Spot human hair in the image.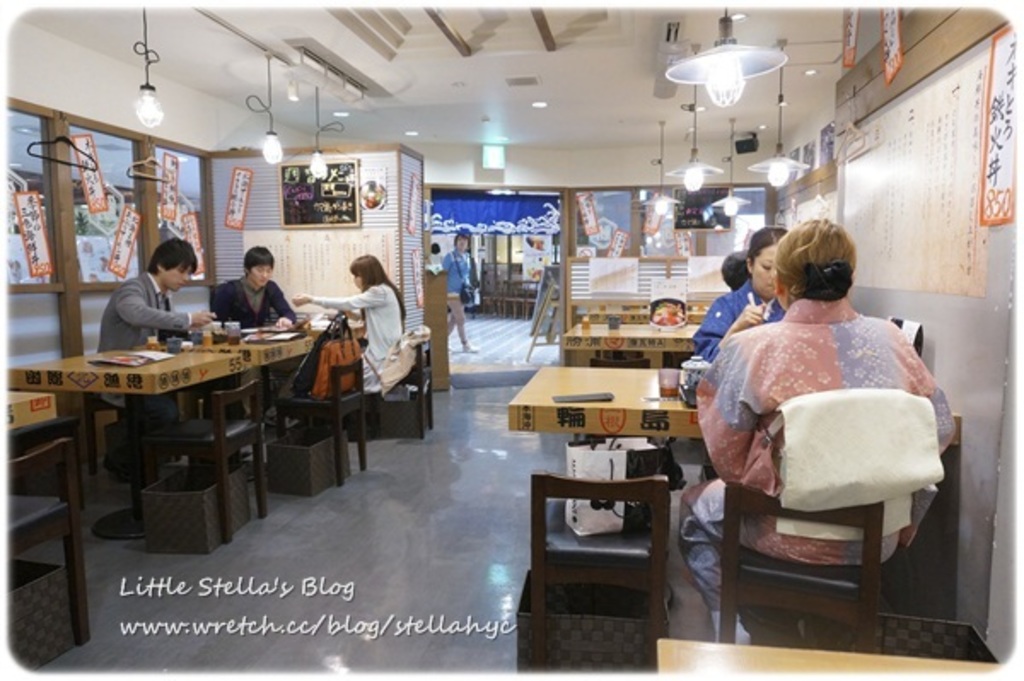
human hair found at (350,254,404,333).
